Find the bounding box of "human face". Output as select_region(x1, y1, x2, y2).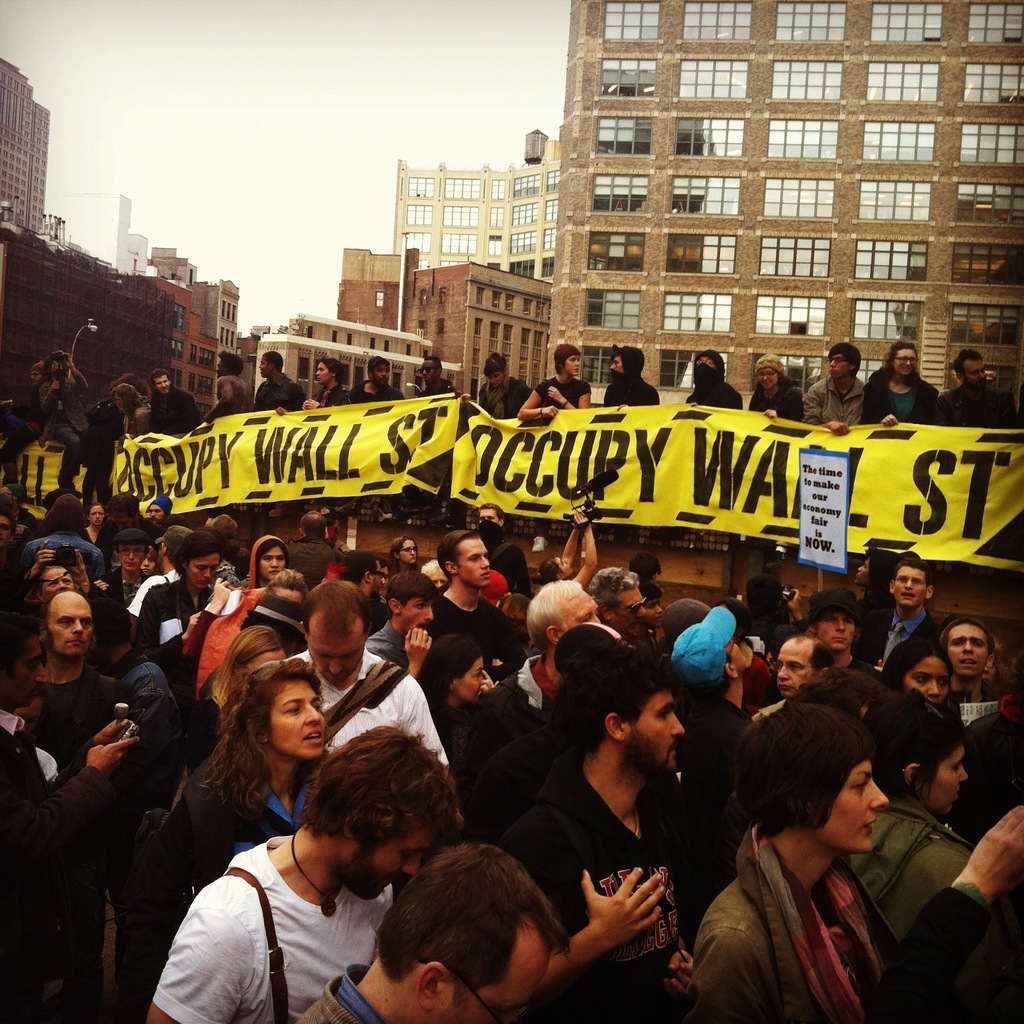
select_region(701, 358, 717, 371).
